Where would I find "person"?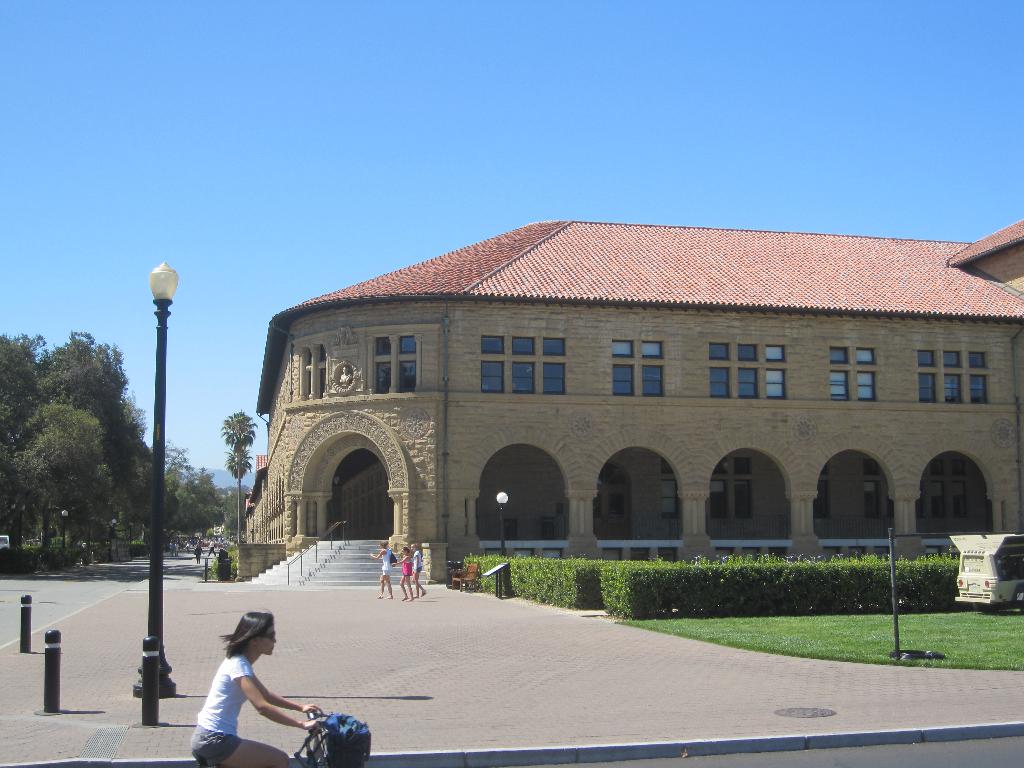
At BBox(183, 607, 333, 767).
